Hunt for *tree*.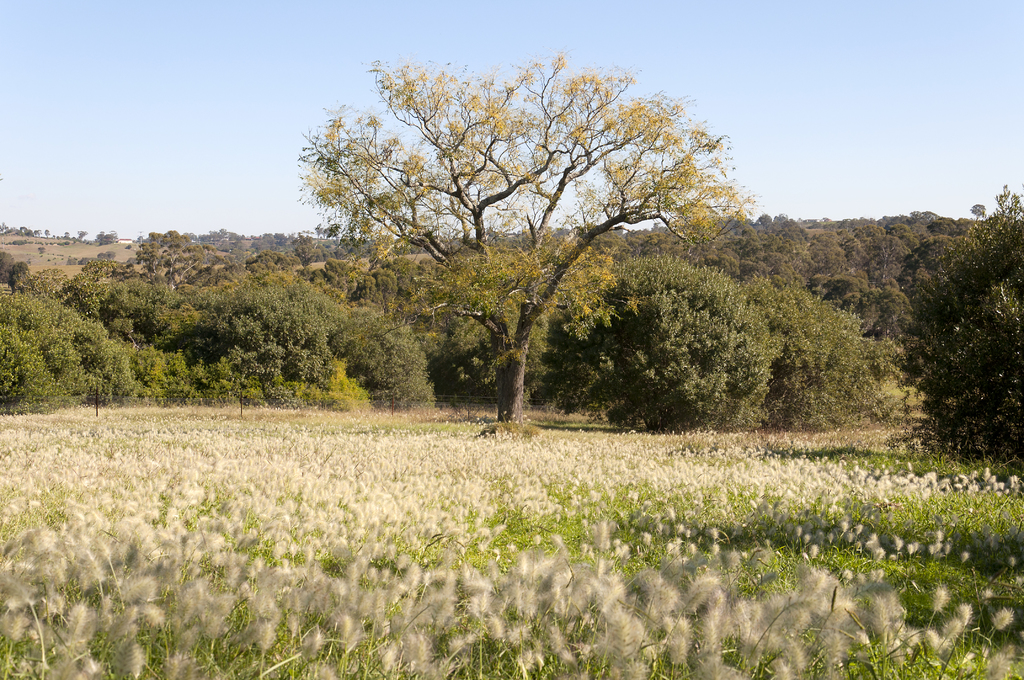
Hunted down at [96, 228, 118, 249].
